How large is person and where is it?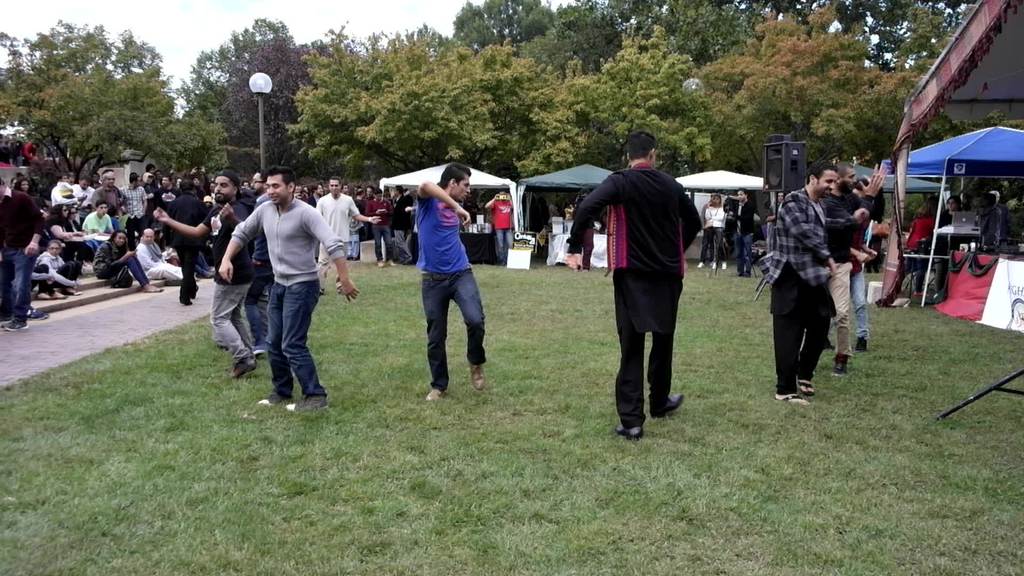
Bounding box: l=564, t=124, r=708, b=438.
